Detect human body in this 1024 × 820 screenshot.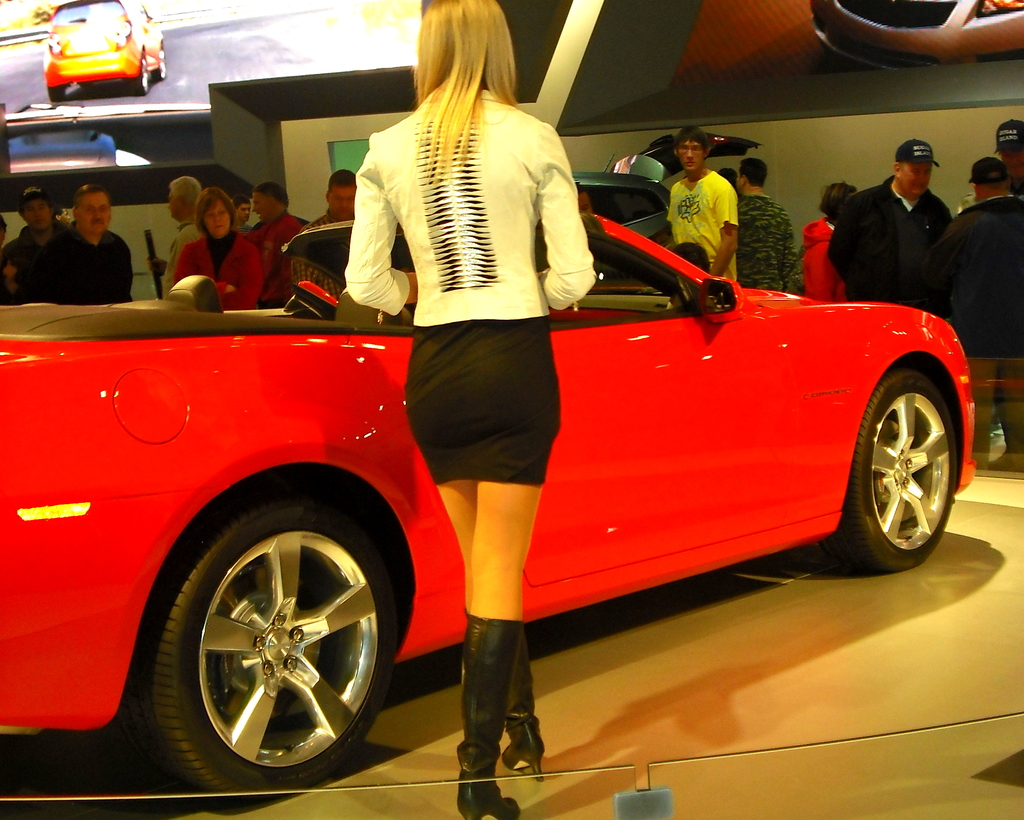
Detection: (x1=253, y1=209, x2=323, y2=300).
